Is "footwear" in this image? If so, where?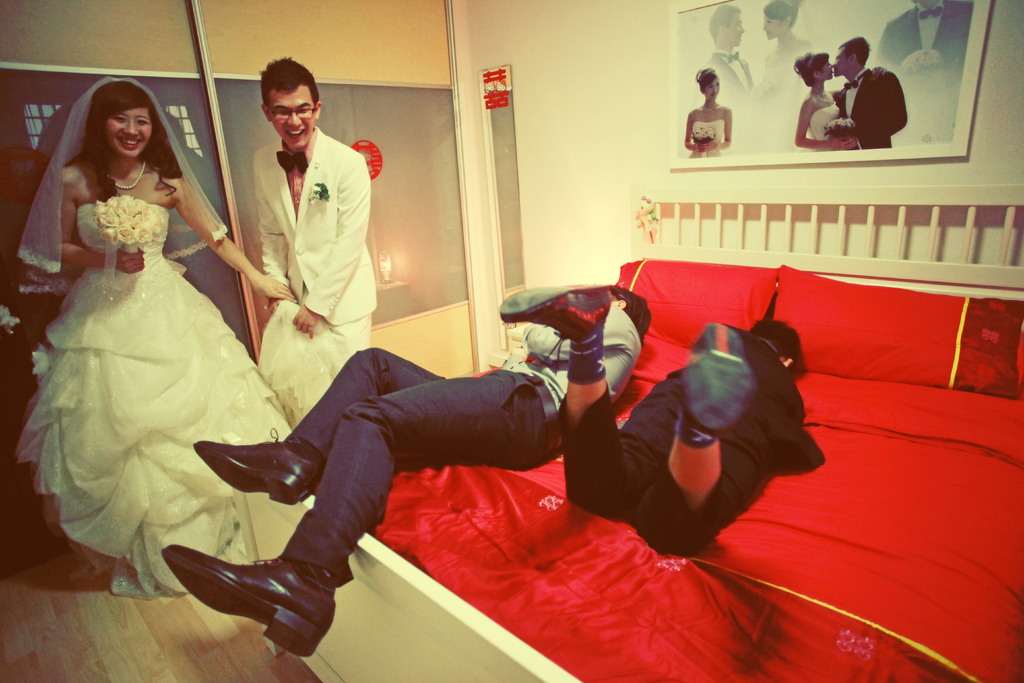
Yes, at select_region(157, 559, 334, 659).
